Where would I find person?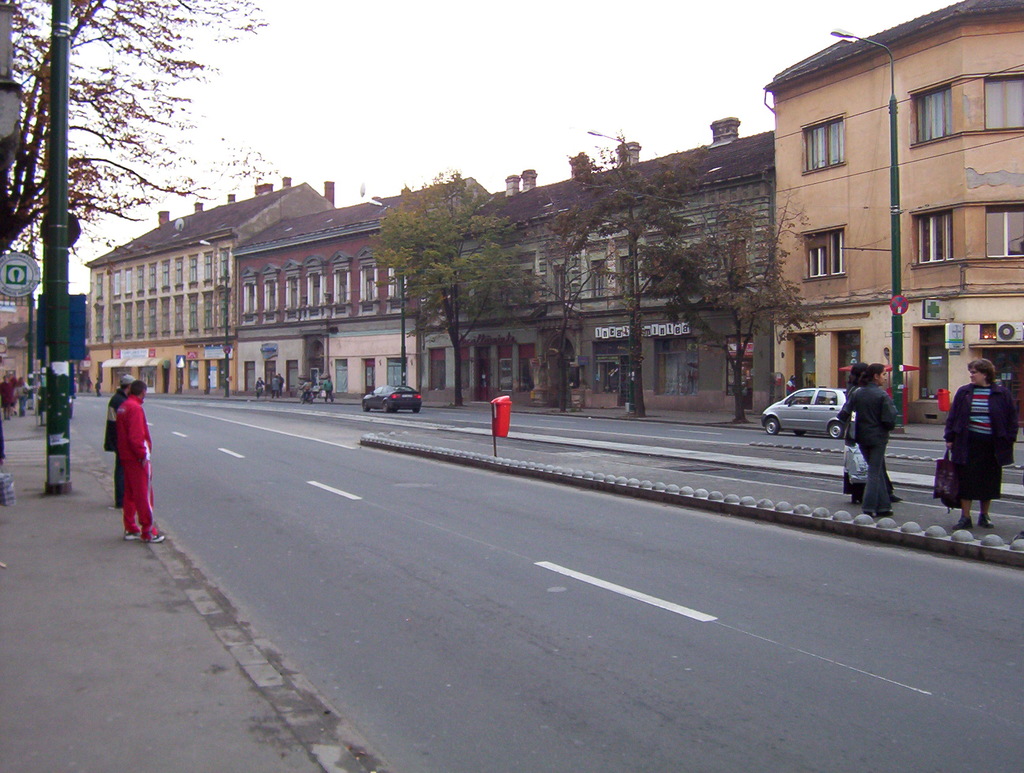
At {"left": 844, "top": 365, "right": 894, "bottom": 519}.
